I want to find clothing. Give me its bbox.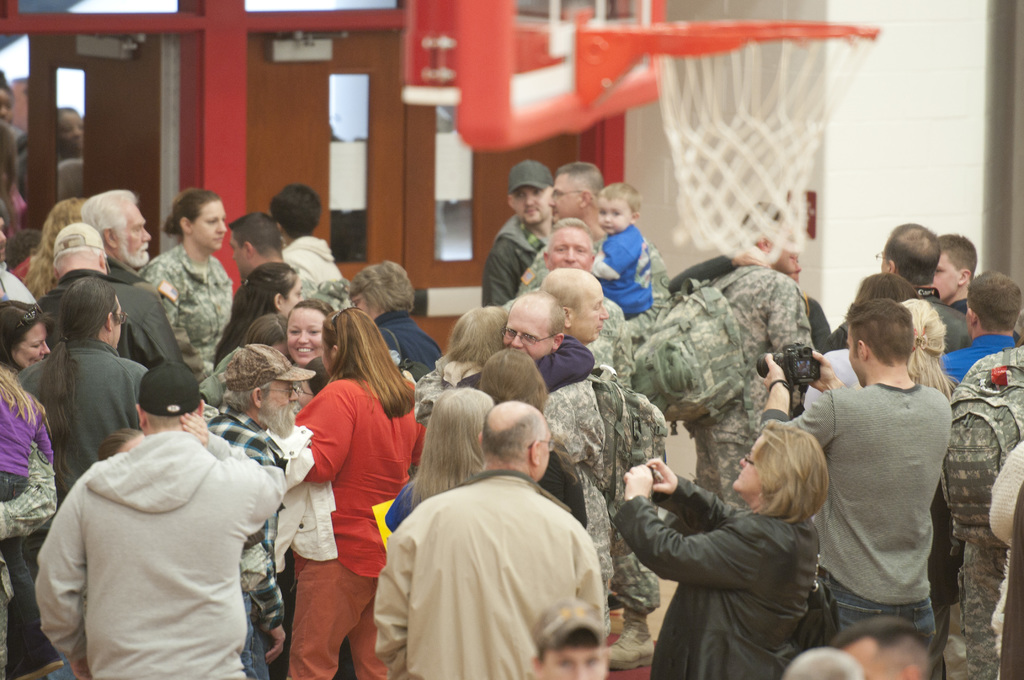
crop(382, 301, 449, 389).
